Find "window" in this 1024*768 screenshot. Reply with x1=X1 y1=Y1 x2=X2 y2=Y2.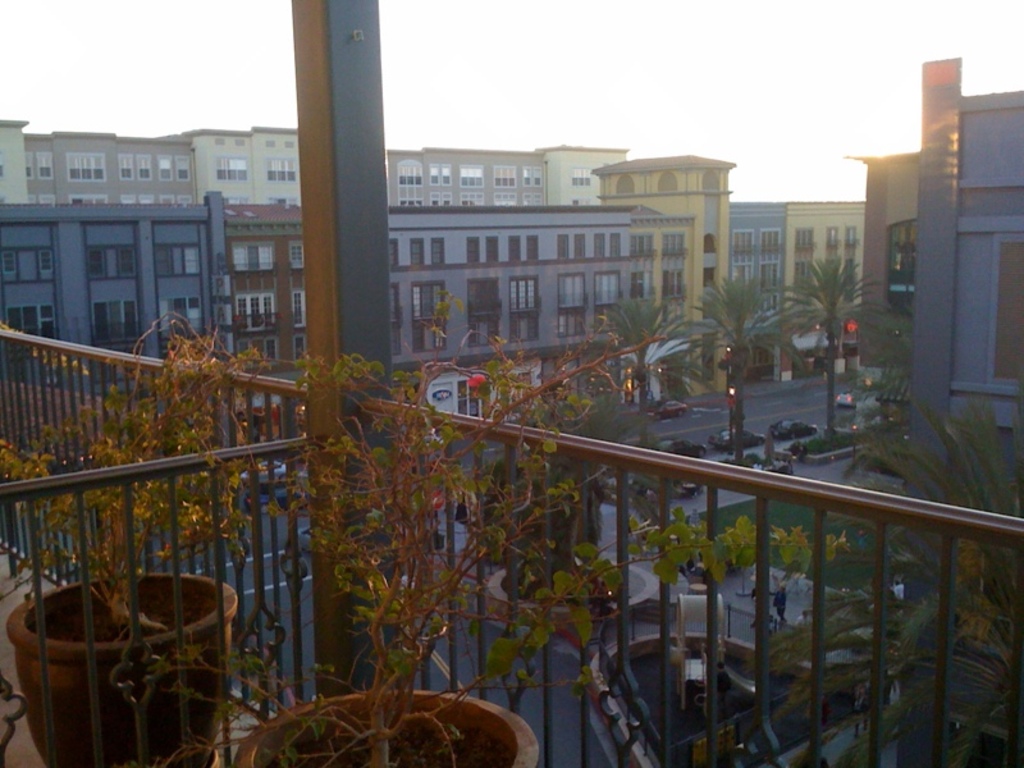
x1=463 y1=278 x2=495 y2=314.
